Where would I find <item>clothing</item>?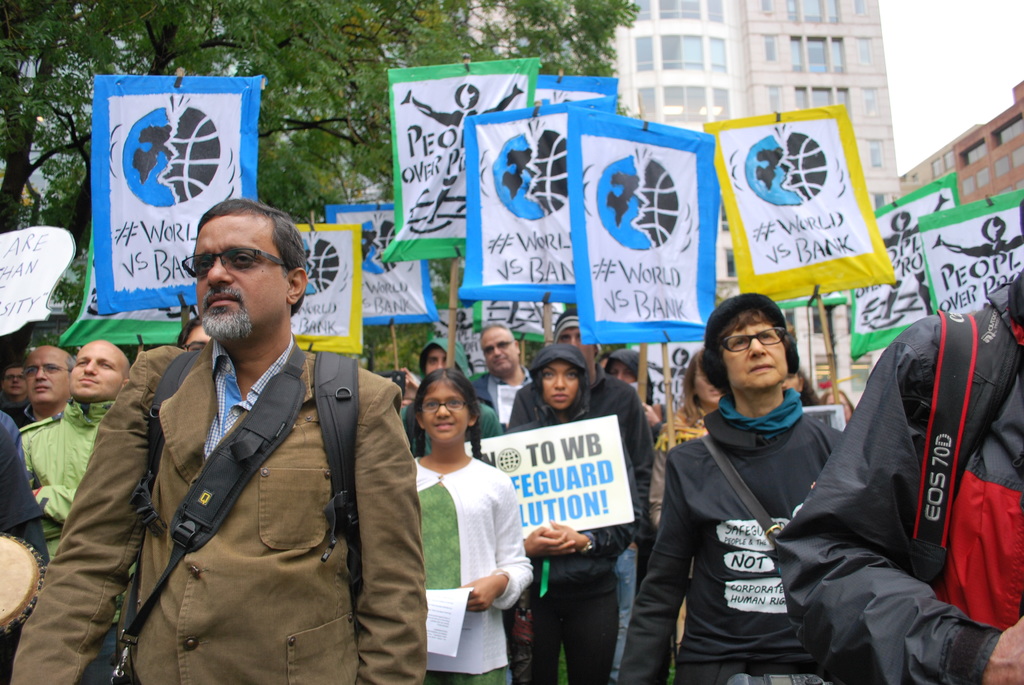
At 772,277,1023,684.
